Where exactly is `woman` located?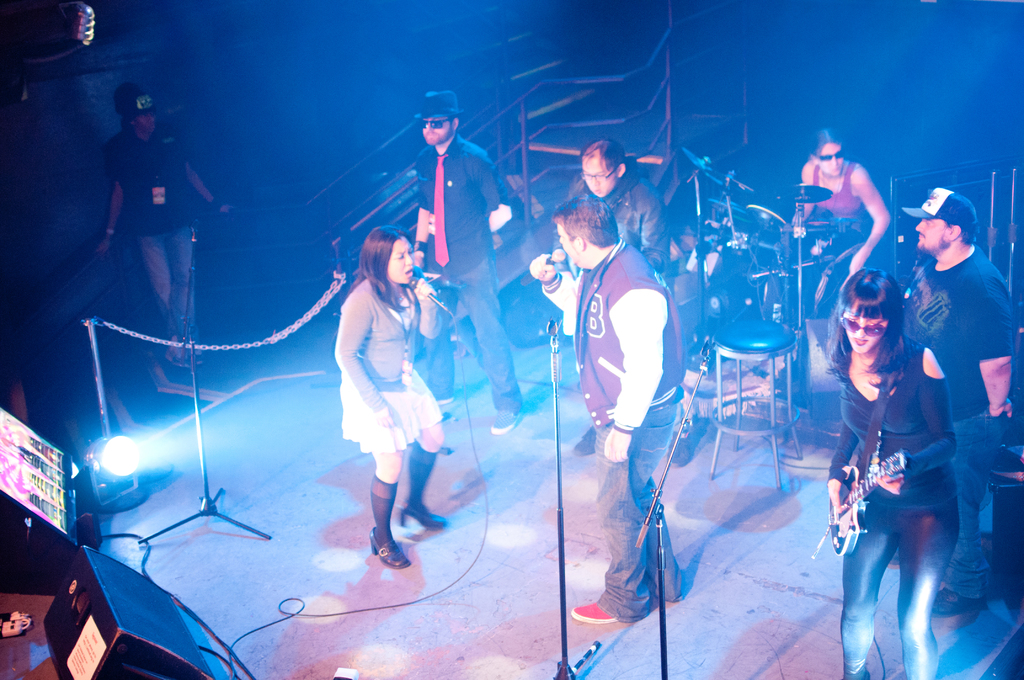
Its bounding box is 801 125 890 271.
